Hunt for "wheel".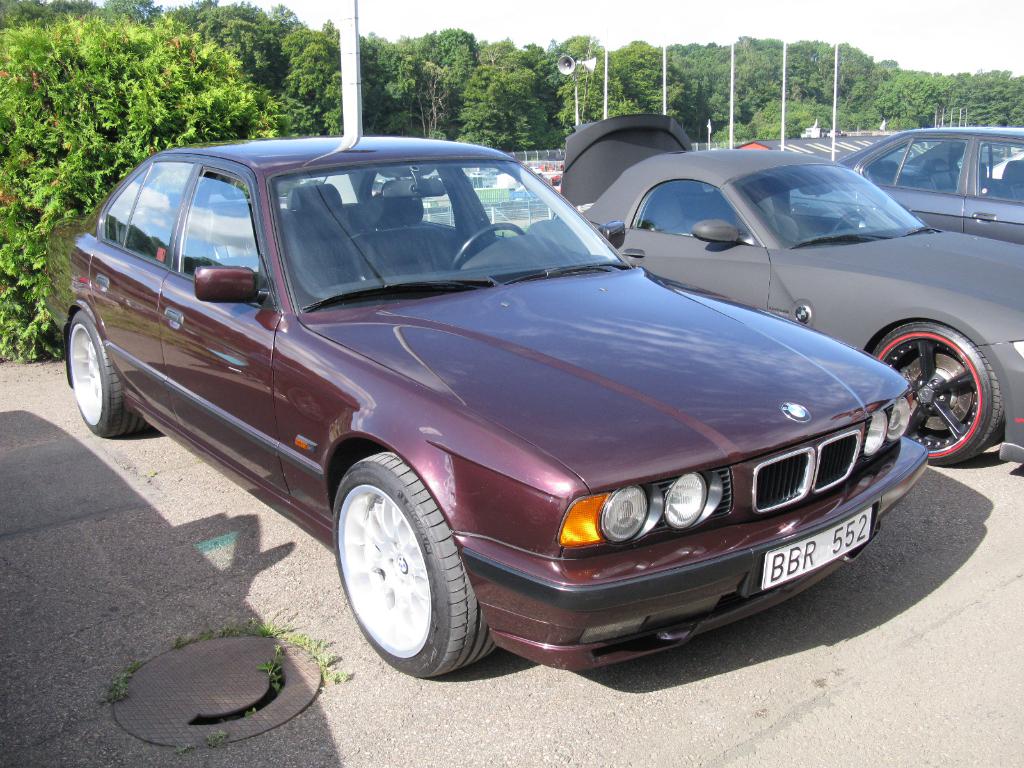
Hunted down at <region>330, 460, 477, 668</region>.
